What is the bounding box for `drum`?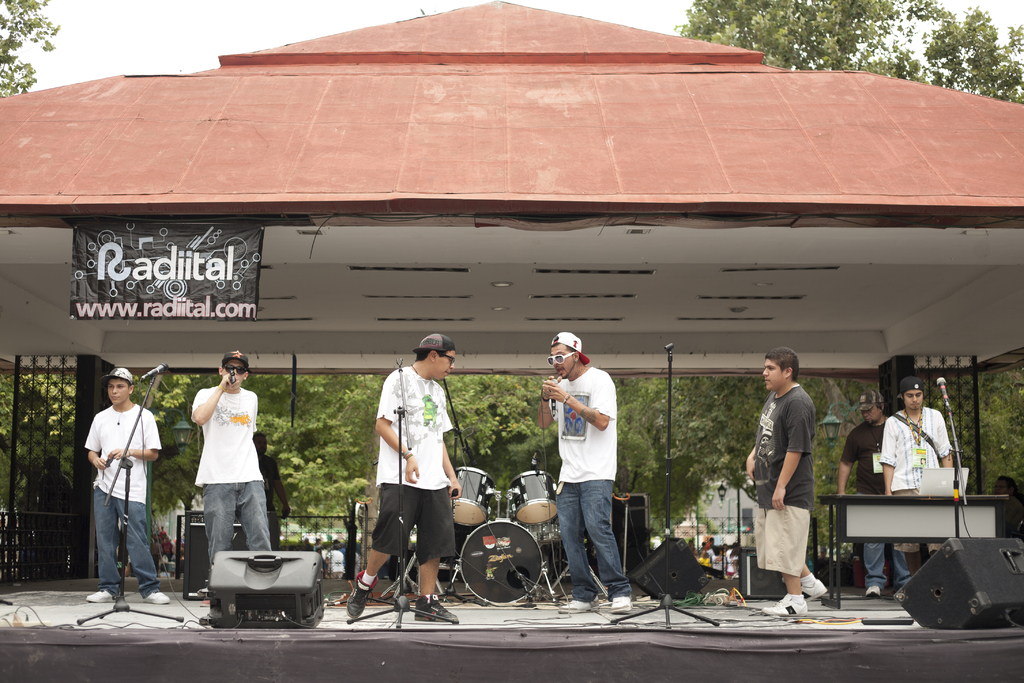
{"left": 449, "top": 466, "right": 500, "bottom": 526}.
